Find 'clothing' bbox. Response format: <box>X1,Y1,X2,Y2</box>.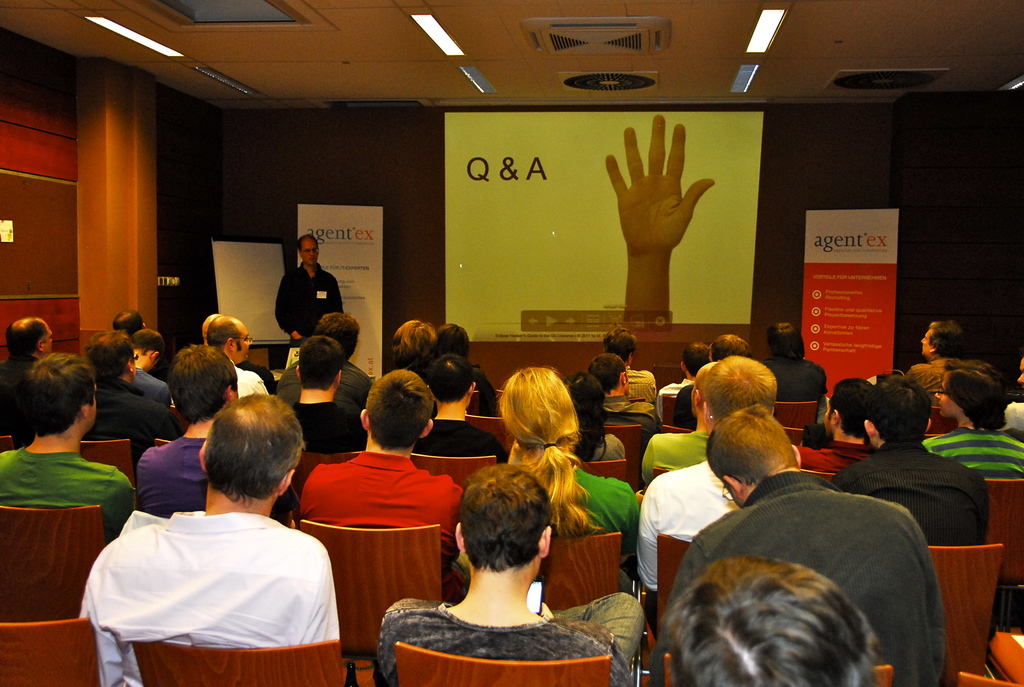
<box>79,379,184,466</box>.
